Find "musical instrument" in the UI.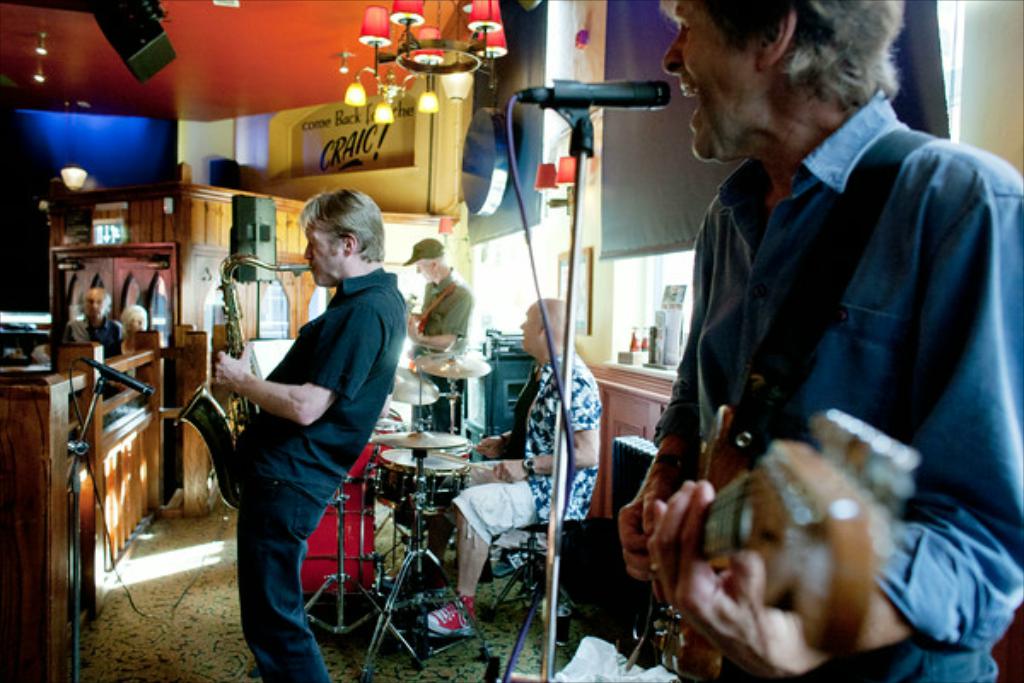
UI element at x1=176 y1=249 x2=309 y2=509.
